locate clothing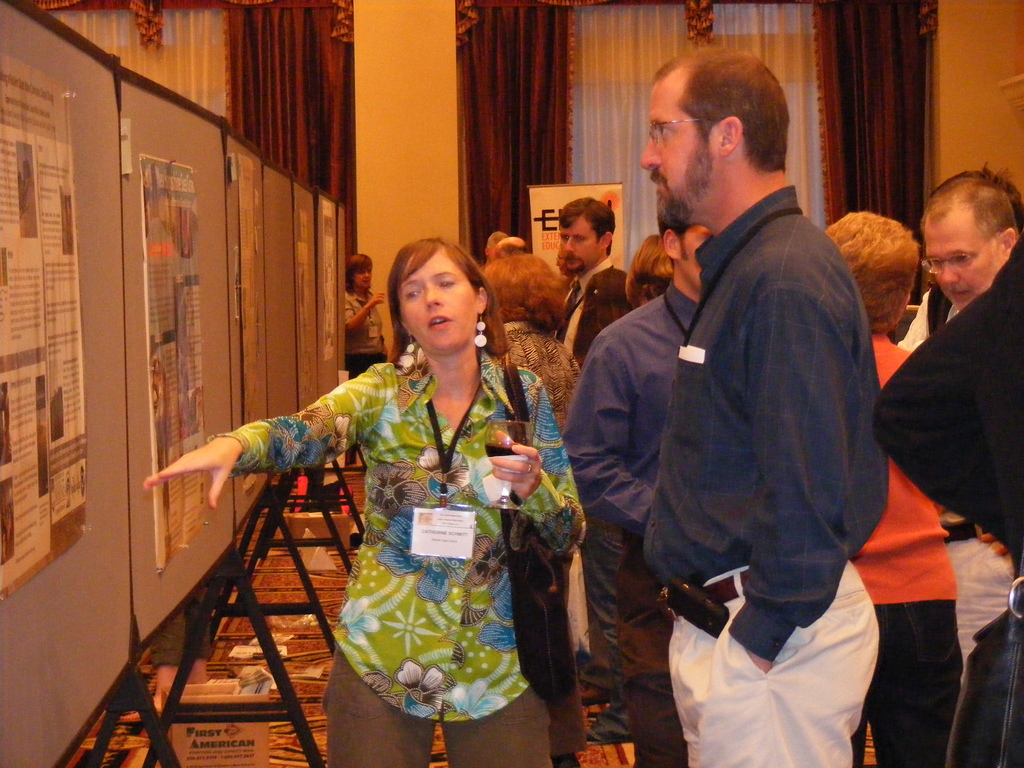
BBox(557, 280, 697, 767)
